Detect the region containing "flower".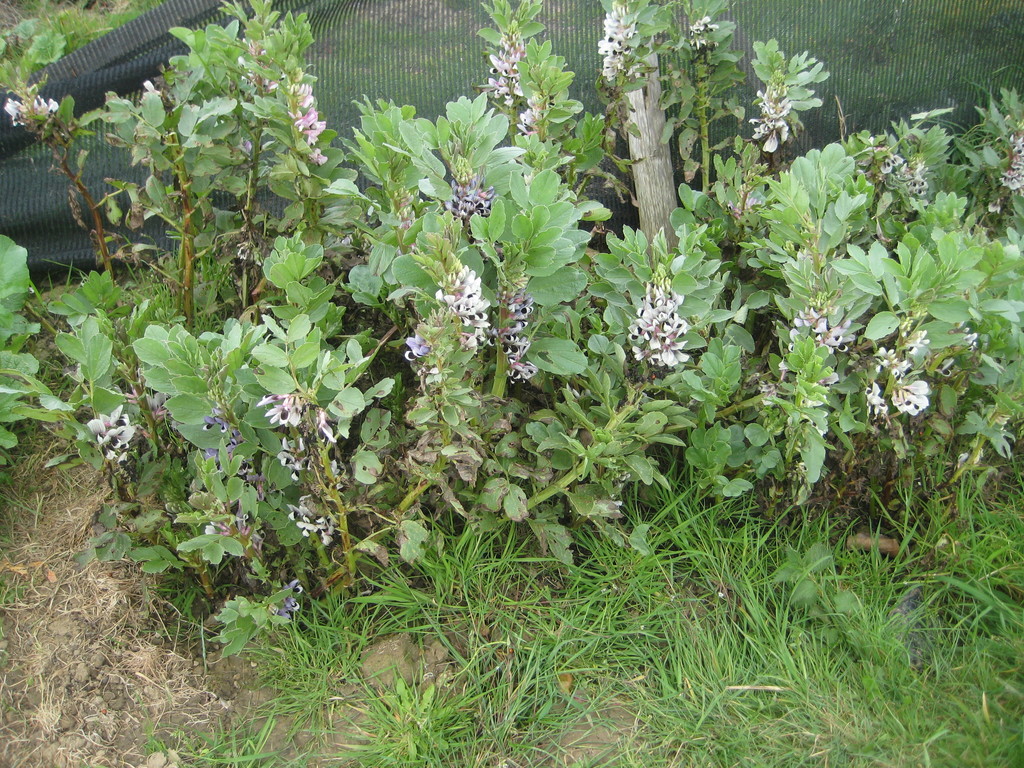
{"x1": 598, "y1": 3, "x2": 637, "y2": 87}.
